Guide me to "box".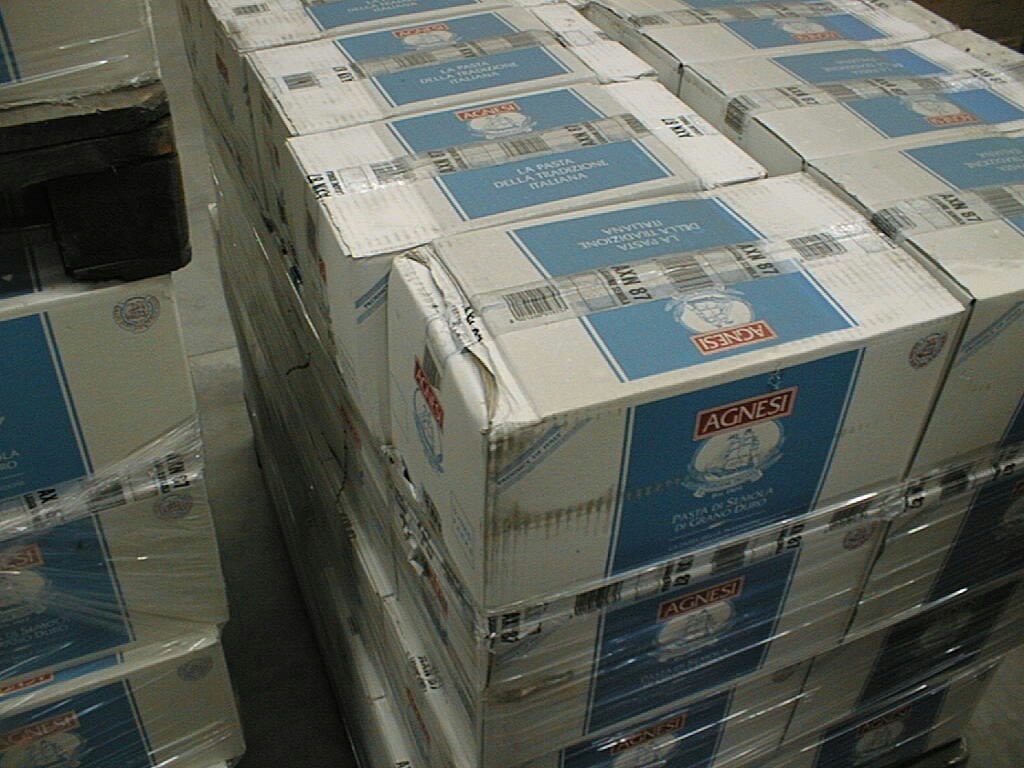
Guidance: 0, 271, 203, 539.
